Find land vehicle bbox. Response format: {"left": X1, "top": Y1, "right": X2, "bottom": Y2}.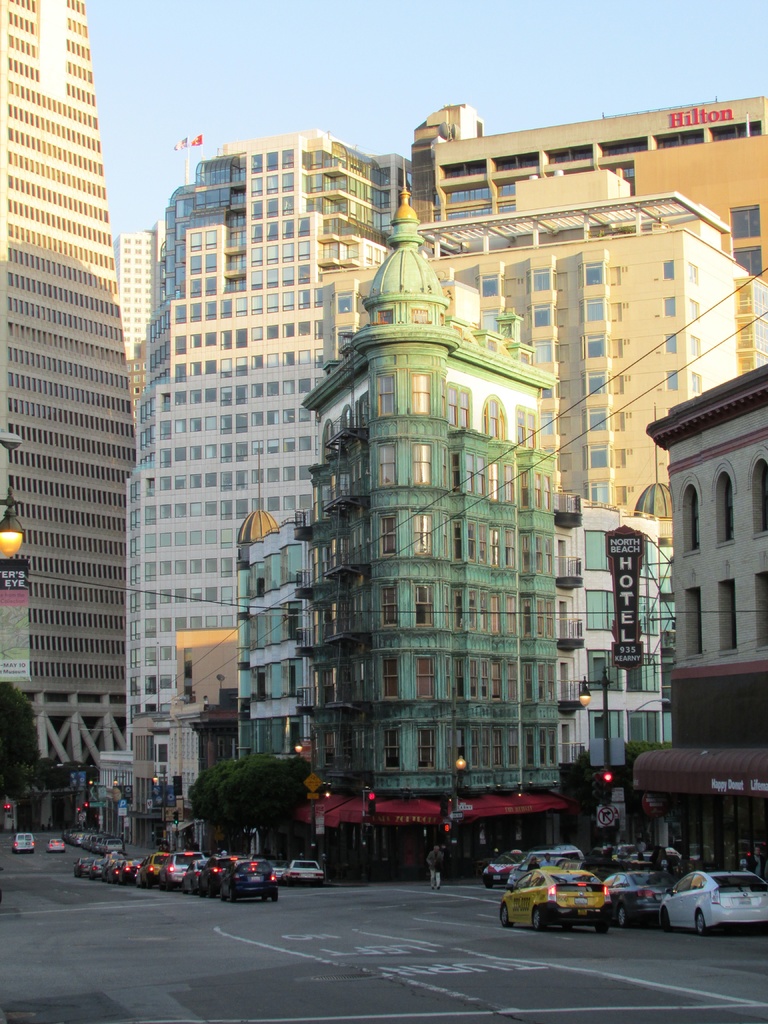
{"left": 207, "top": 856, "right": 242, "bottom": 889}.
